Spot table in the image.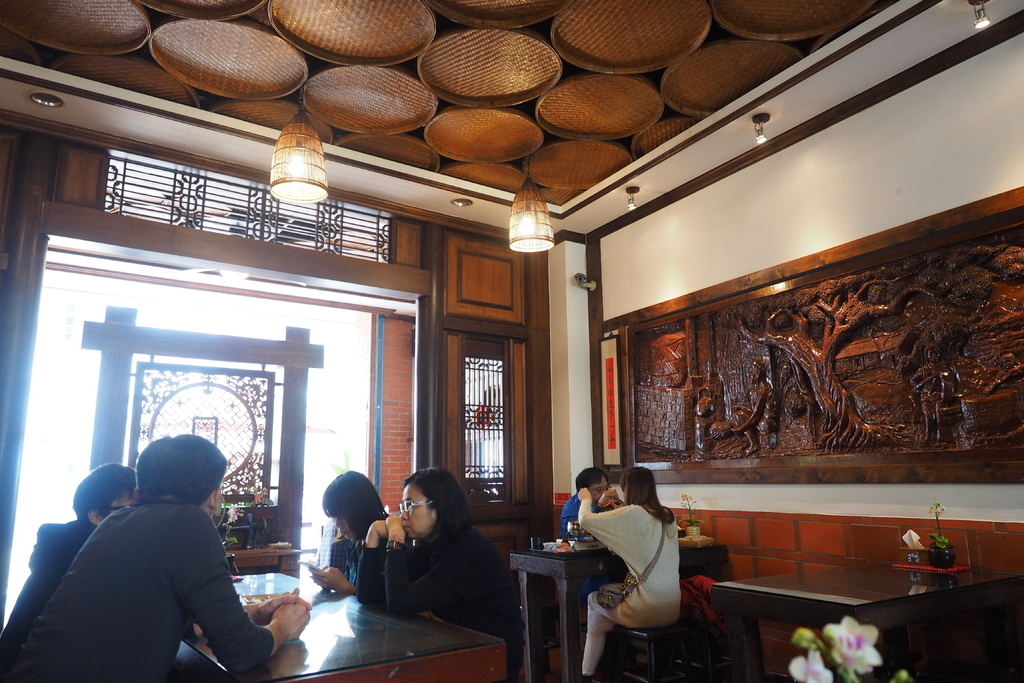
table found at <bbox>701, 560, 997, 673</bbox>.
